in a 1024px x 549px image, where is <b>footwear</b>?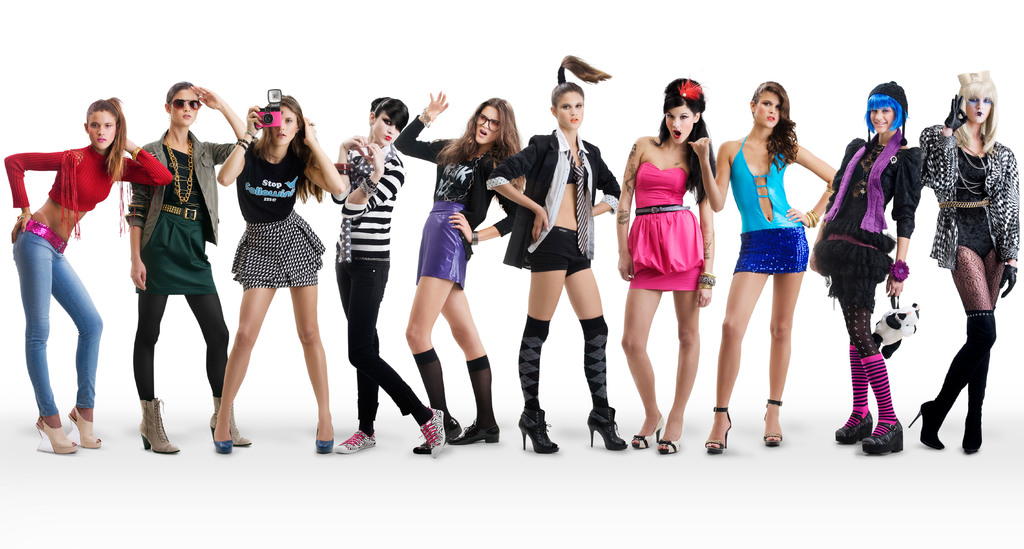
519:410:561:453.
